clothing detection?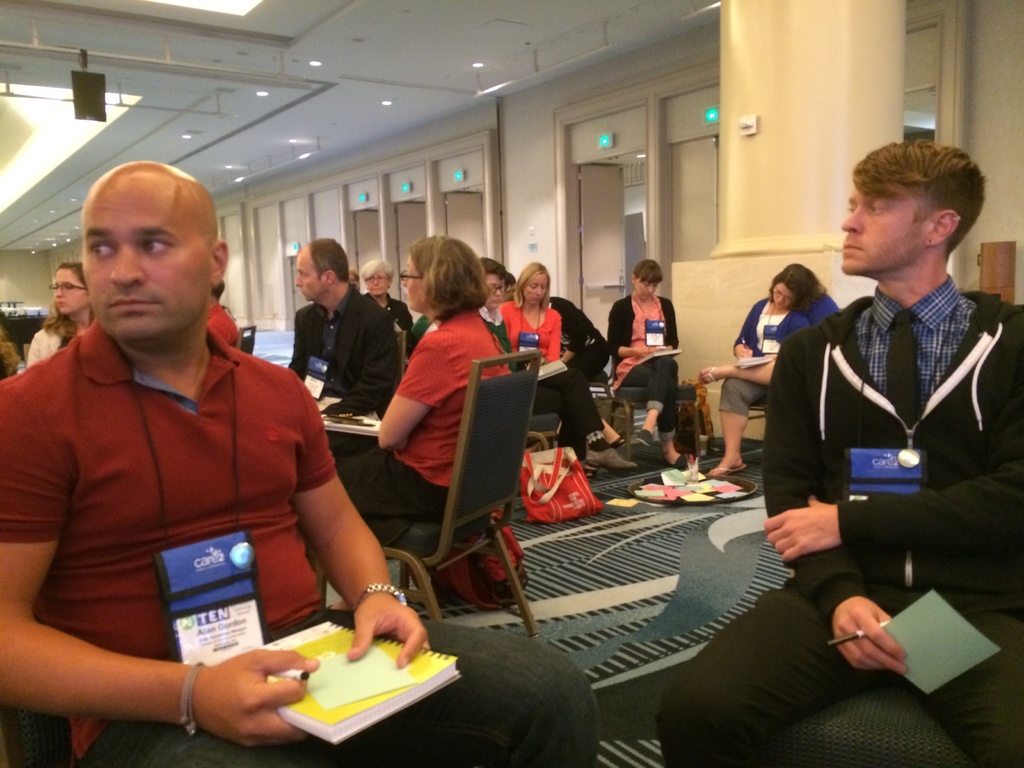
[500, 291, 596, 451]
